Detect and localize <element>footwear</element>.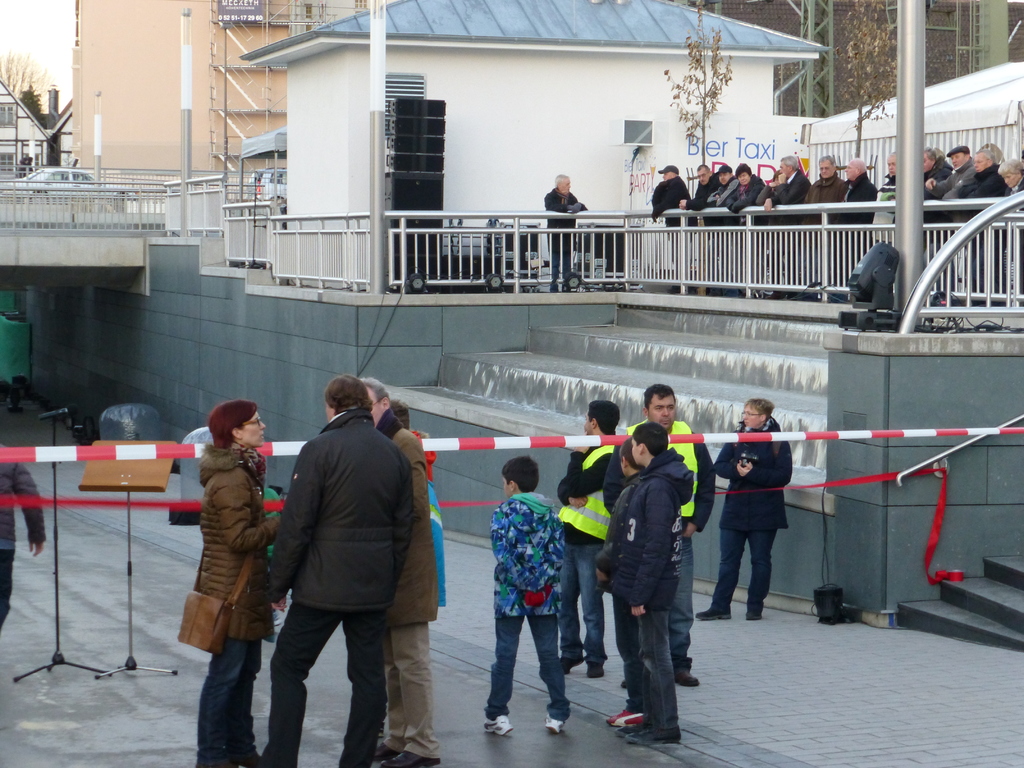
Localized at bbox(237, 743, 260, 767).
